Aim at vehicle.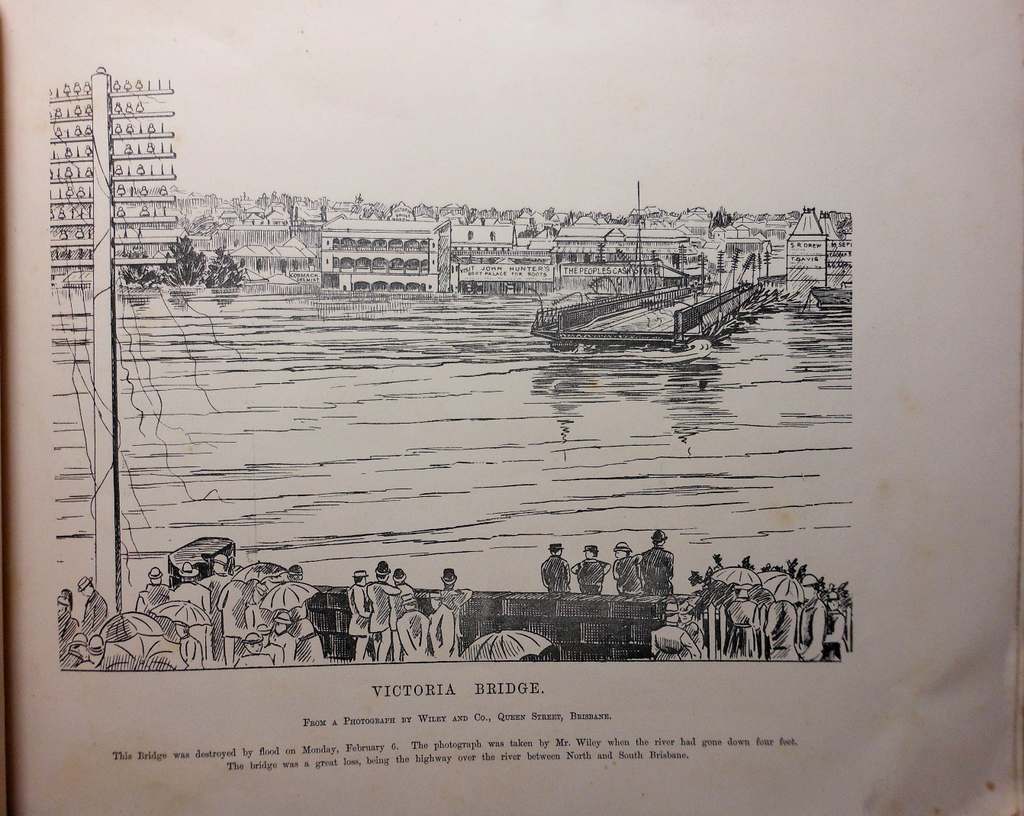
Aimed at <bbox>171, 535, 851, 665</bbox>.
